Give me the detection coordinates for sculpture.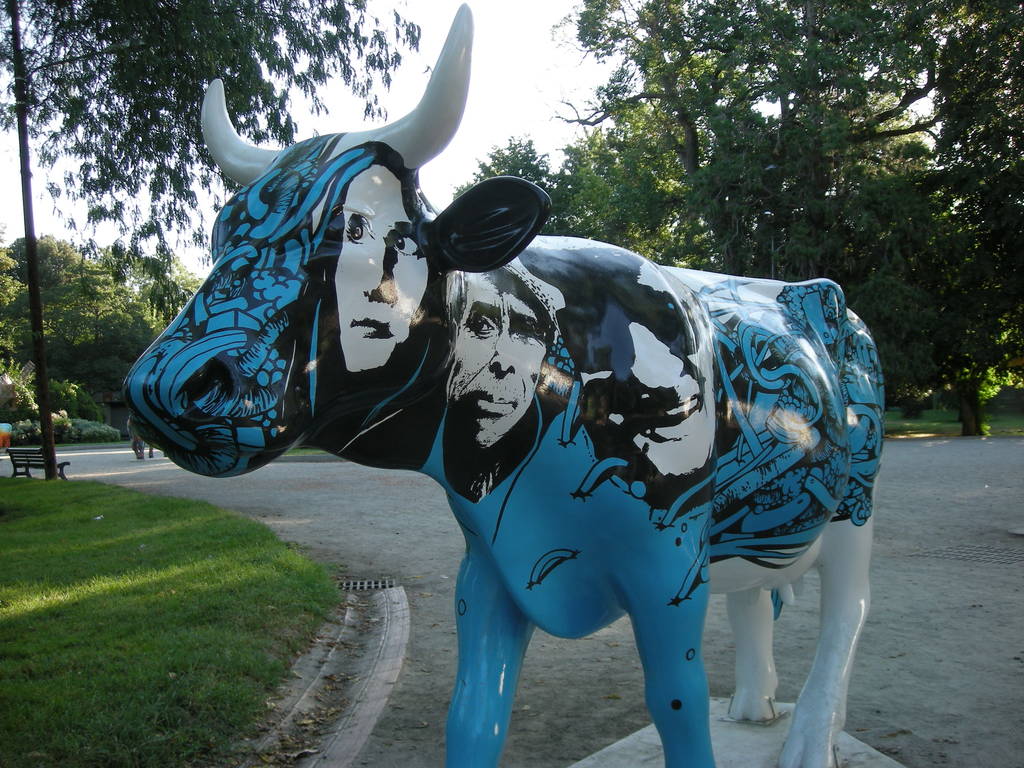
bbox(152, 15, 822, 767).
